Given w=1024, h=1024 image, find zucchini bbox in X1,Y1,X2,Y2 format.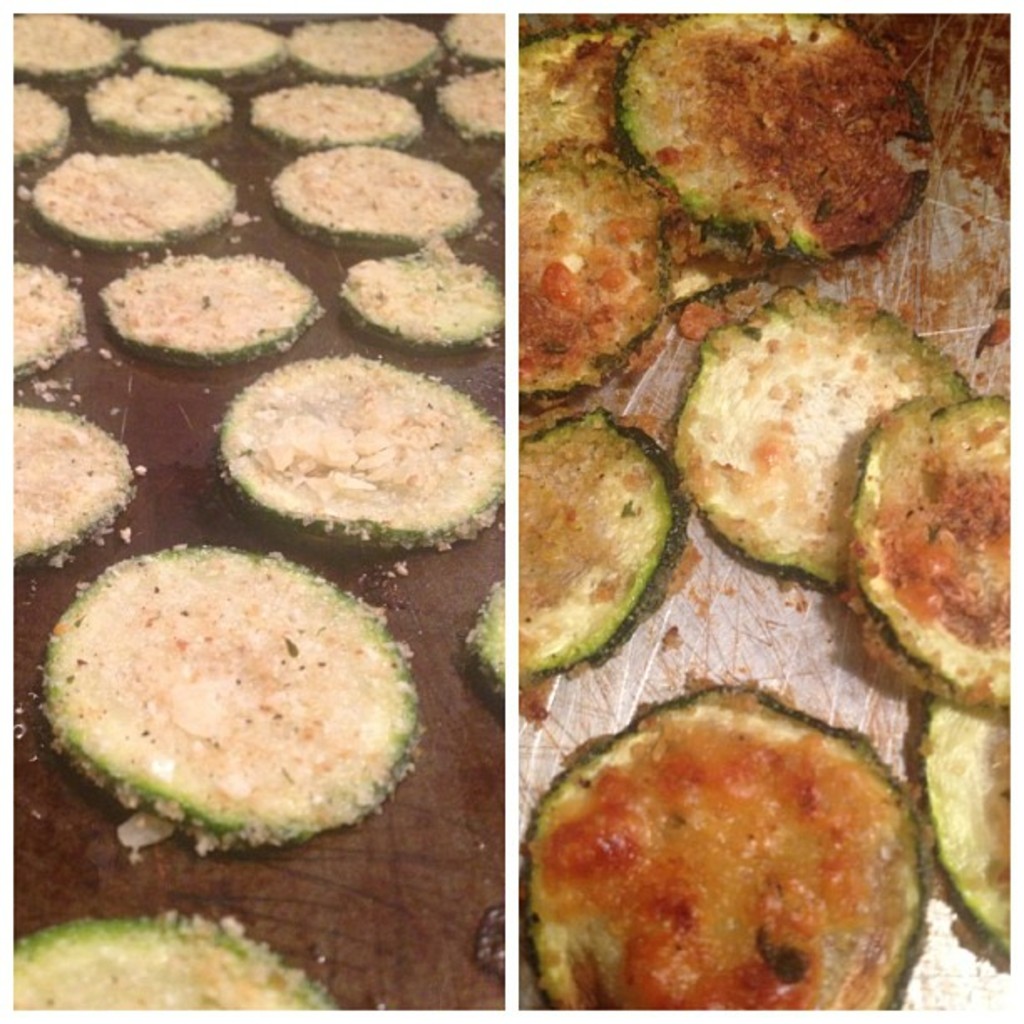
494,366,711,719.
